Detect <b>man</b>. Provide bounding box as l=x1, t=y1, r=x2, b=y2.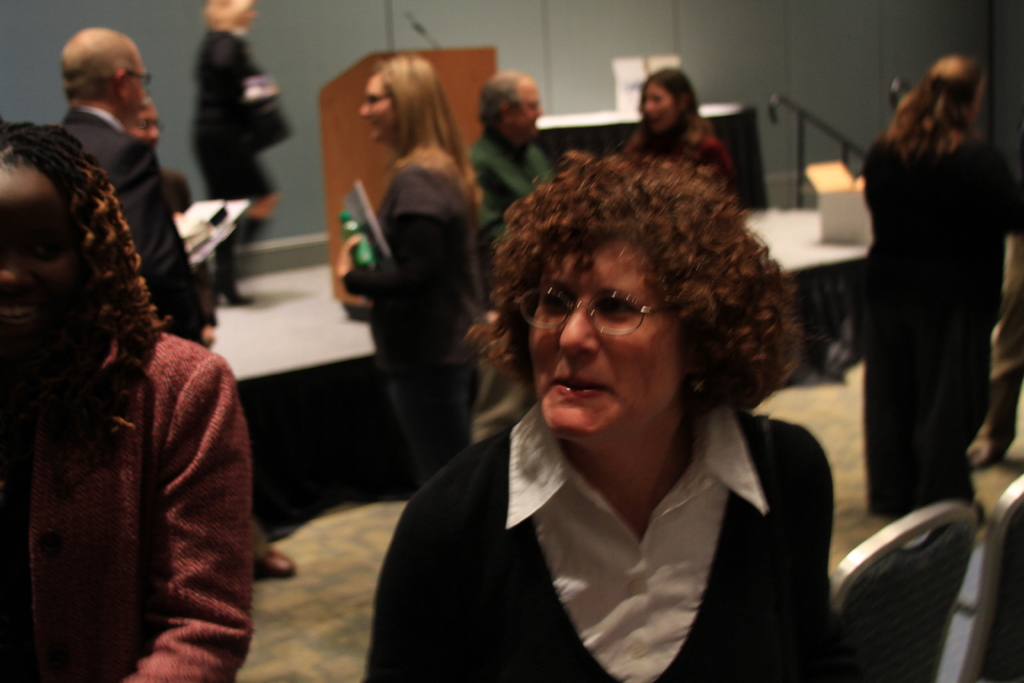
l=126, t=86, r=225, b=348.
